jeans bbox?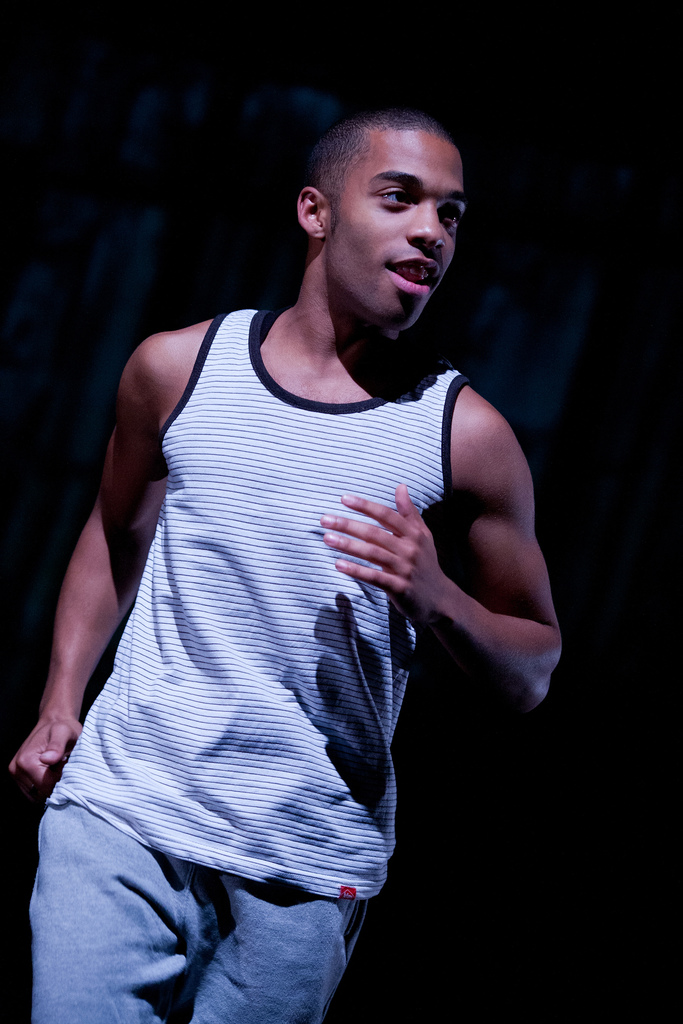
l=26, t=792, r=358, b=1023
